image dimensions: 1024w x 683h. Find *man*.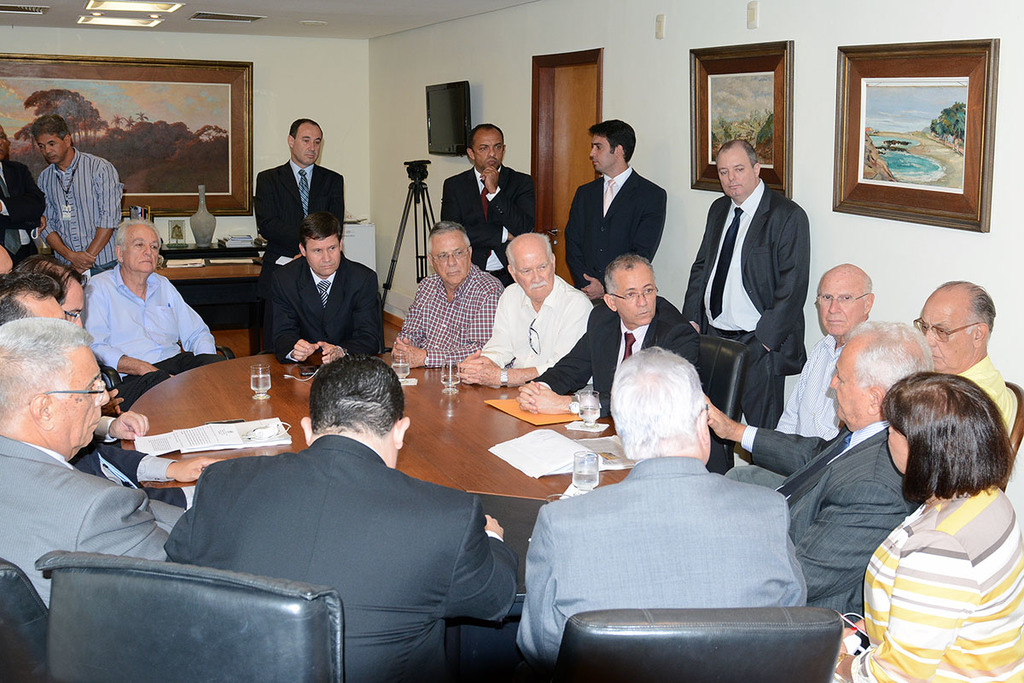
crop(164, 357, 513, 682).
